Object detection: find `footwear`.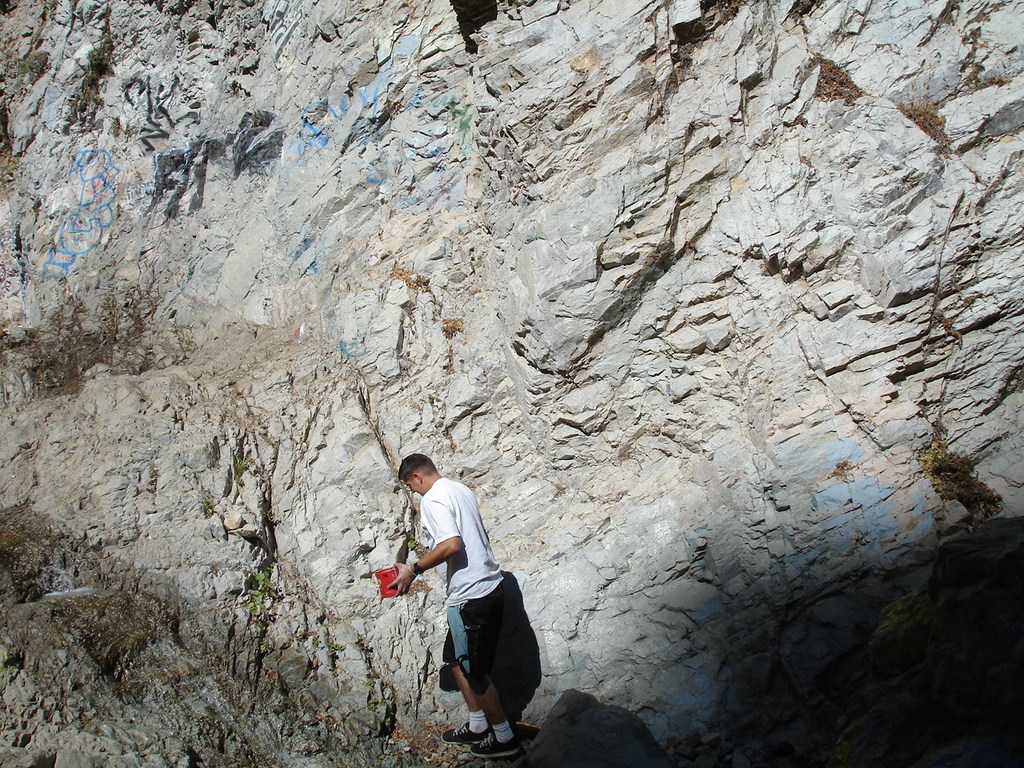
[440,724,493,742].
